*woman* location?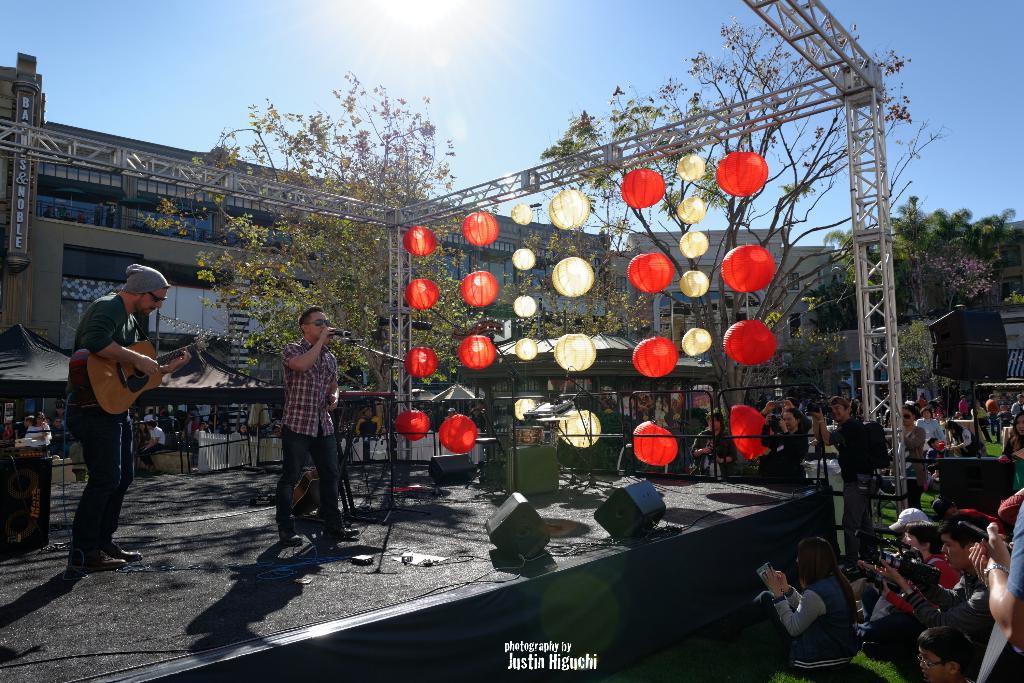
[x1=24, y1=411, x2=51, y2=446]
